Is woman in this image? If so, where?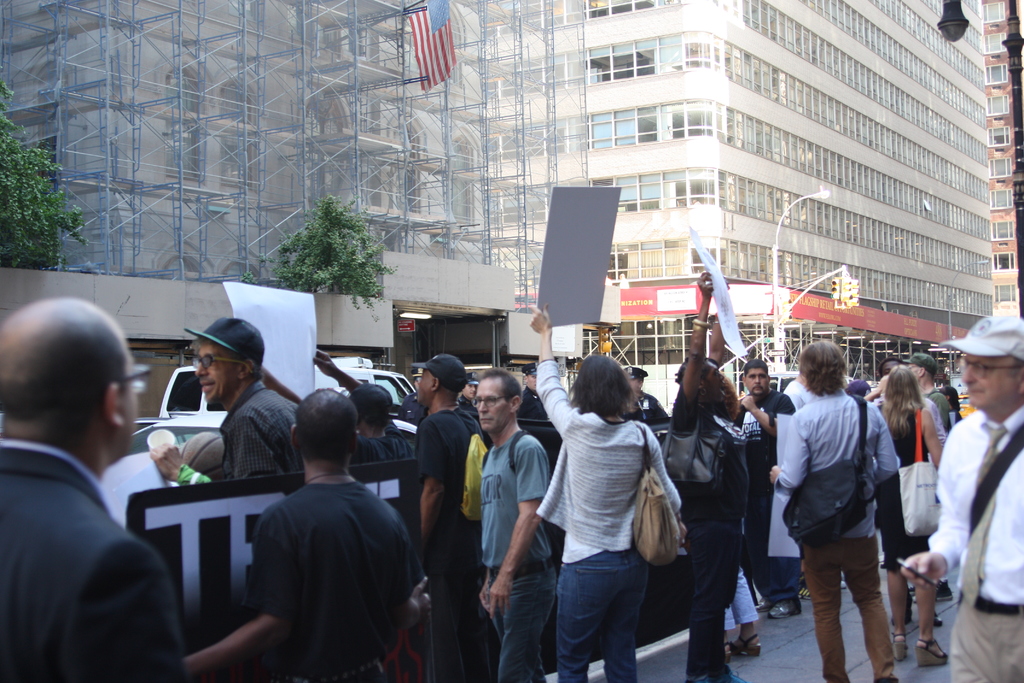
Yes, at bbox=(671, 274, 744, 682).
